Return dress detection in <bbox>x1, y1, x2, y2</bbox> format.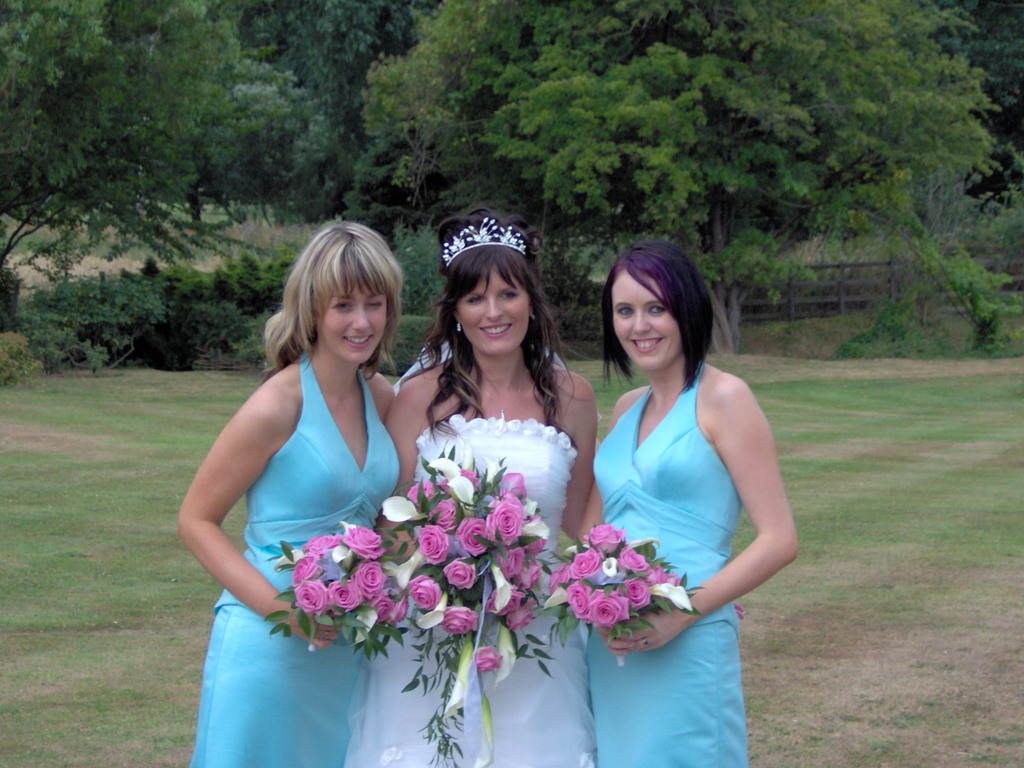
<bbox>344, 419, 596, 767</bbox>.
